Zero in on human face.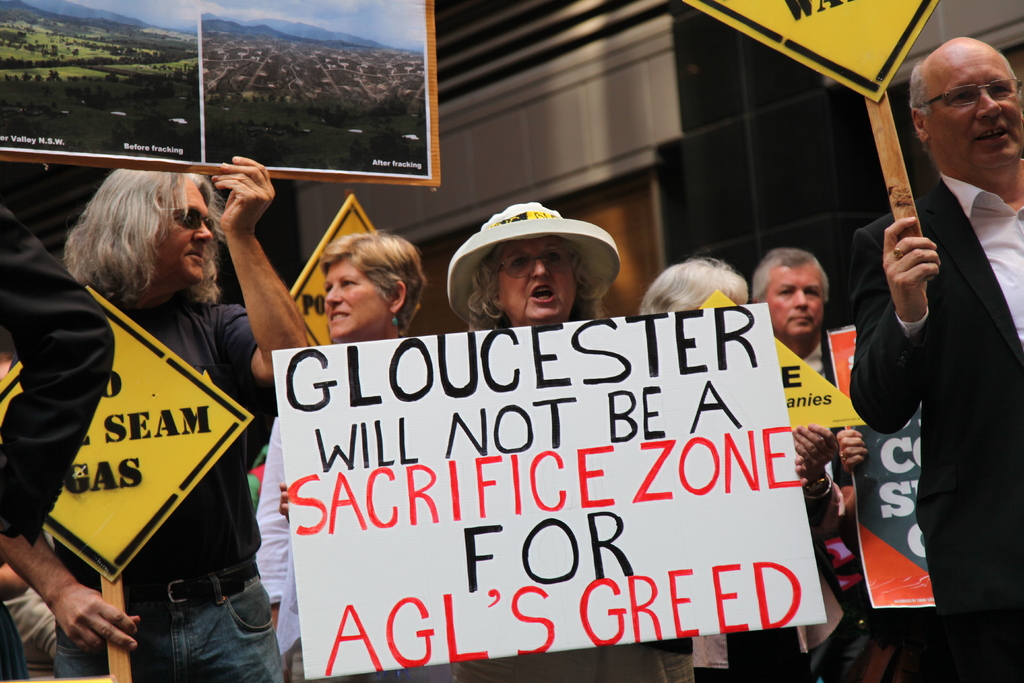
Zeroed in: locate(922, 56, 1023, 173).
